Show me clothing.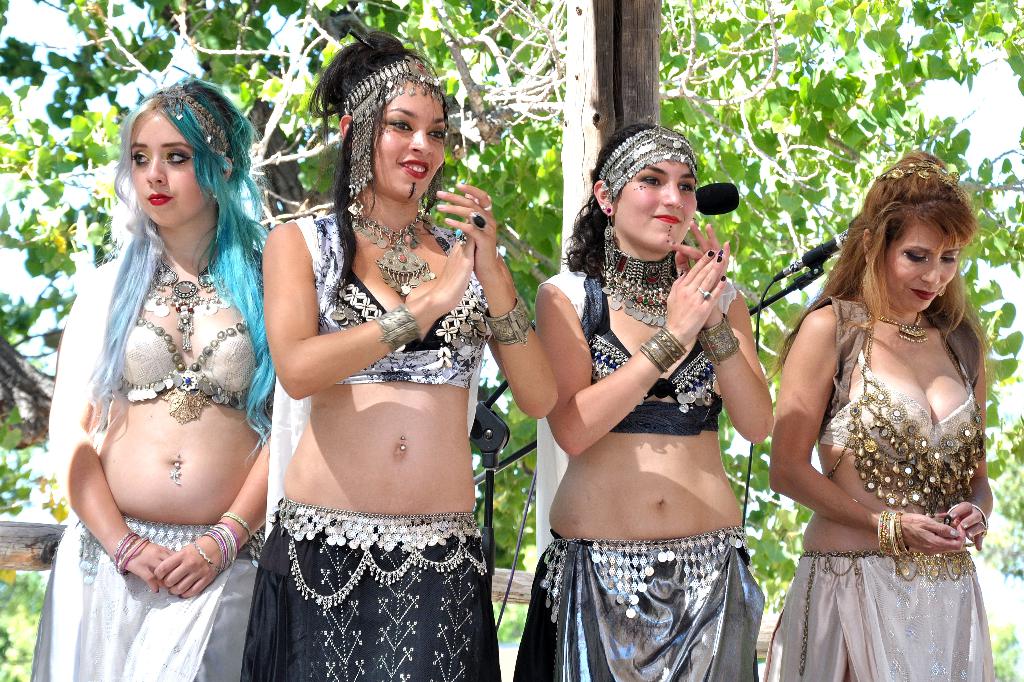
clothing is here: bbox=(25, 519, 253, 681).
